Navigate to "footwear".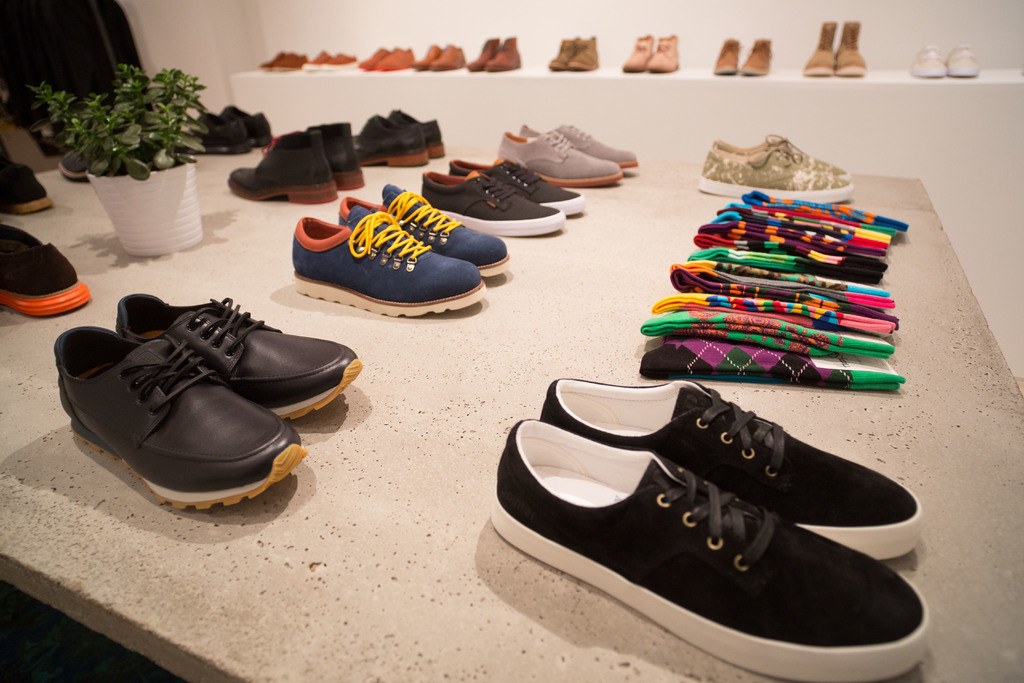
Navigation target: x1=404 y1=45 x2=444 y2=73.
